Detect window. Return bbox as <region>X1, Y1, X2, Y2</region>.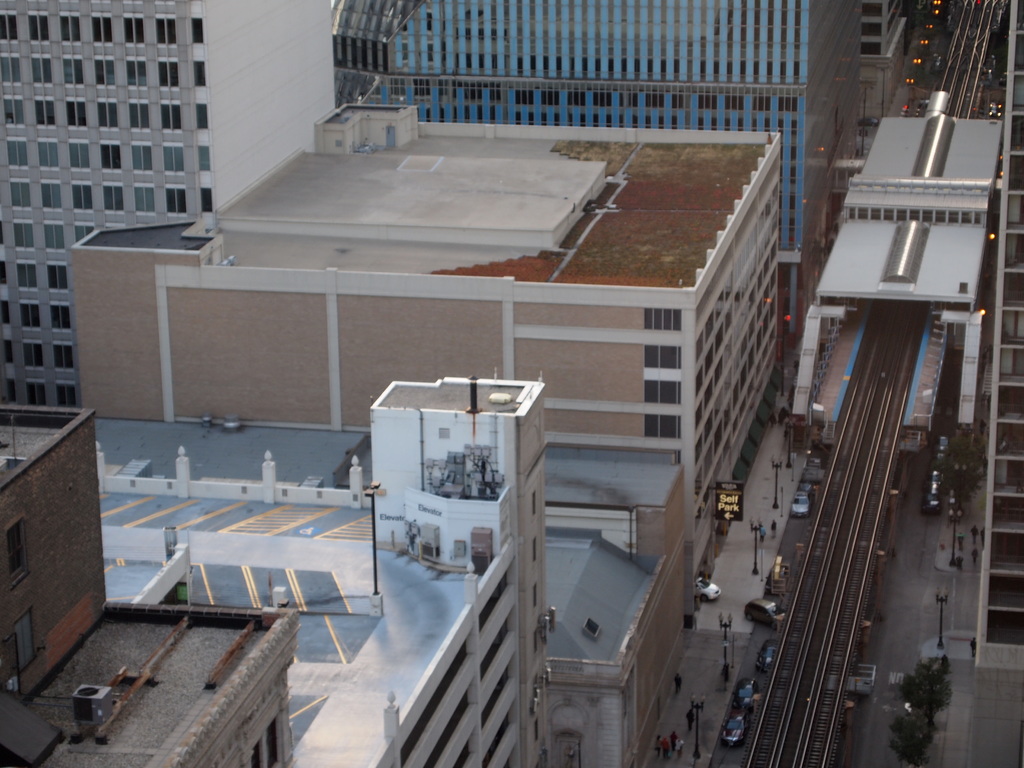
<region>194, 61, 207, 88</region>.
